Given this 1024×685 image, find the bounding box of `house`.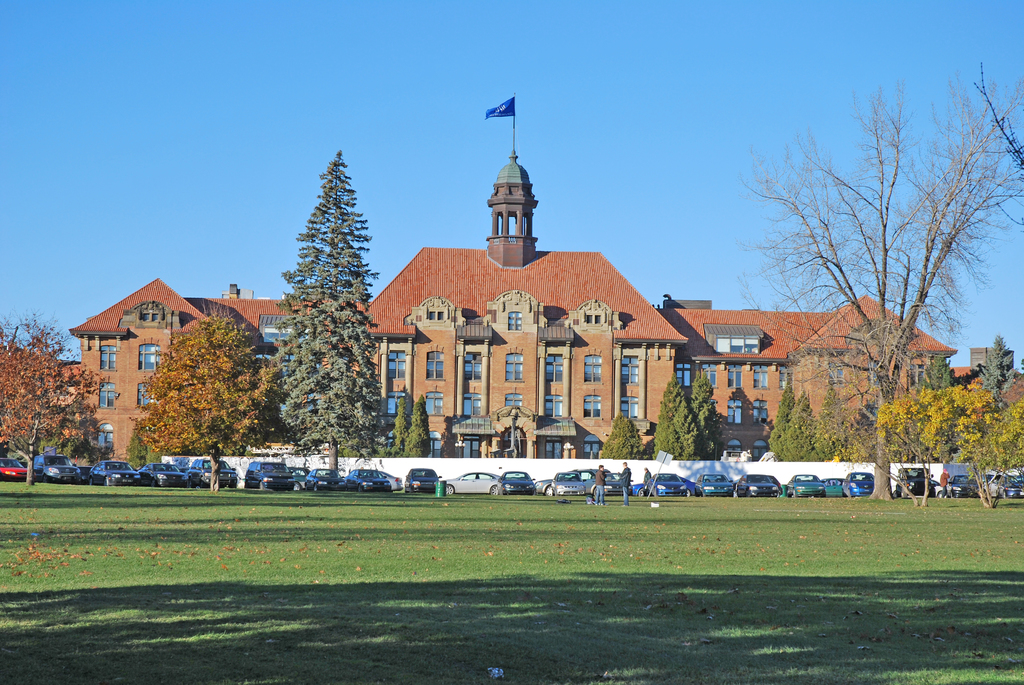
box(275, 140, 852, 484).
